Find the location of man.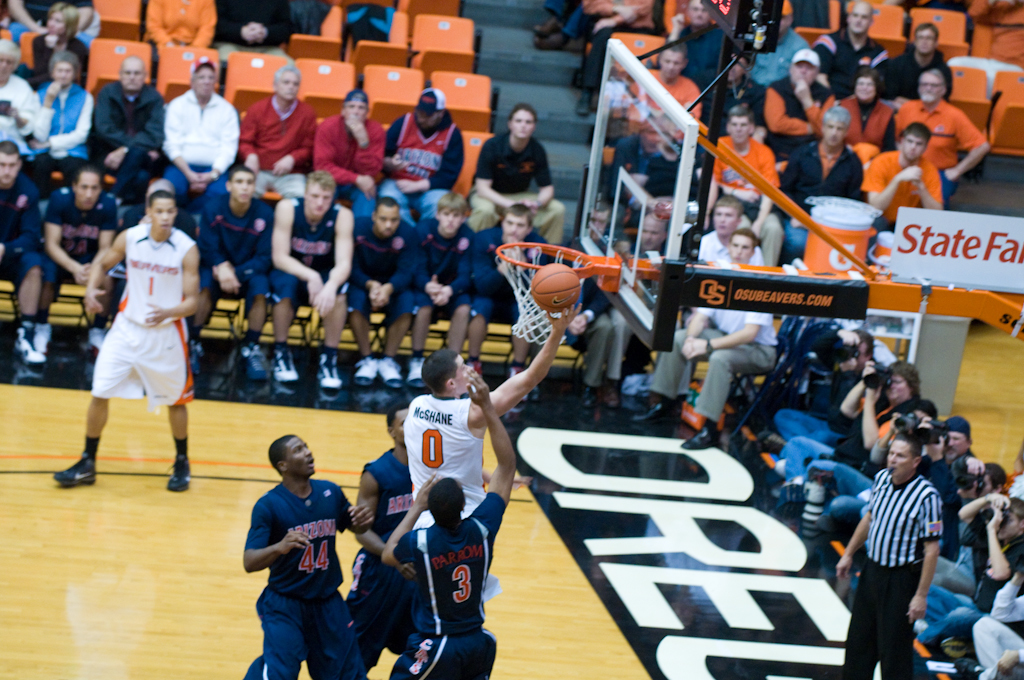
Location: [left=404, top=296, right=586, bottom=535].
